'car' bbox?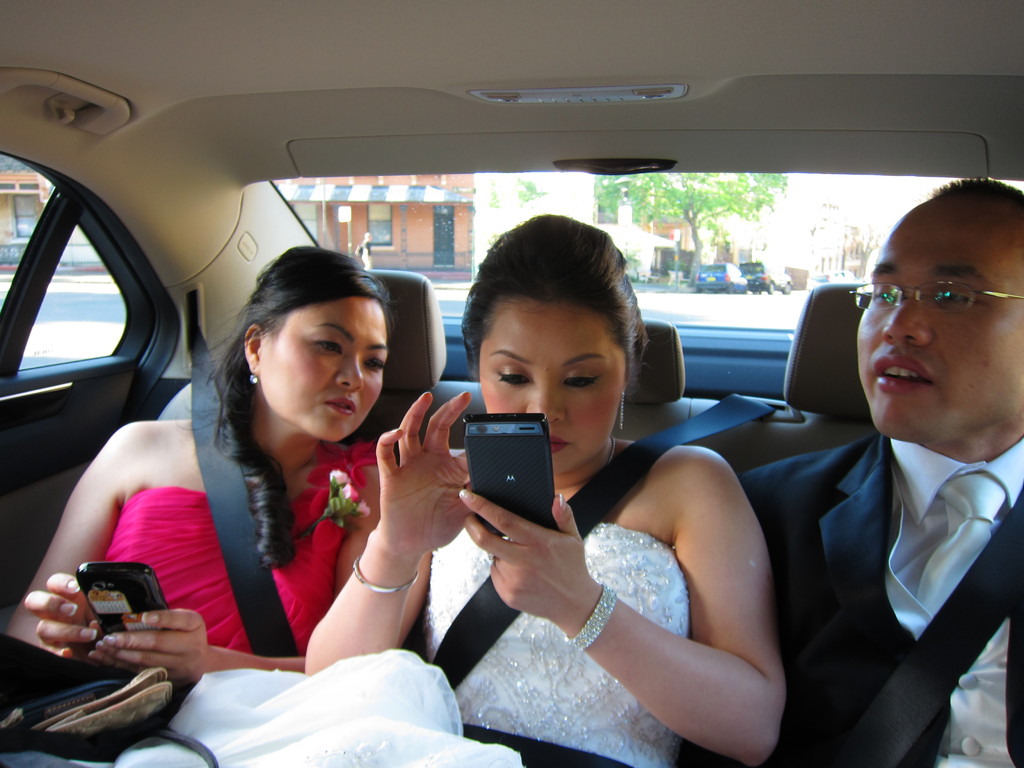
<box>739,262,793,291</box>
